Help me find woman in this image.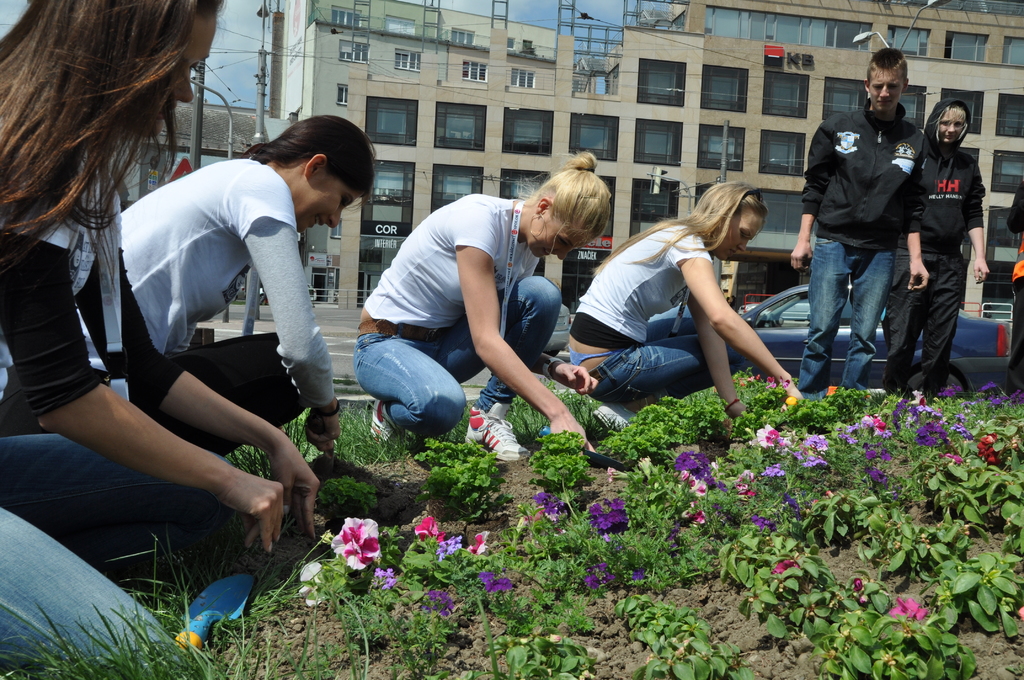
Found it: l=121, t=107, r=375, b=471.
